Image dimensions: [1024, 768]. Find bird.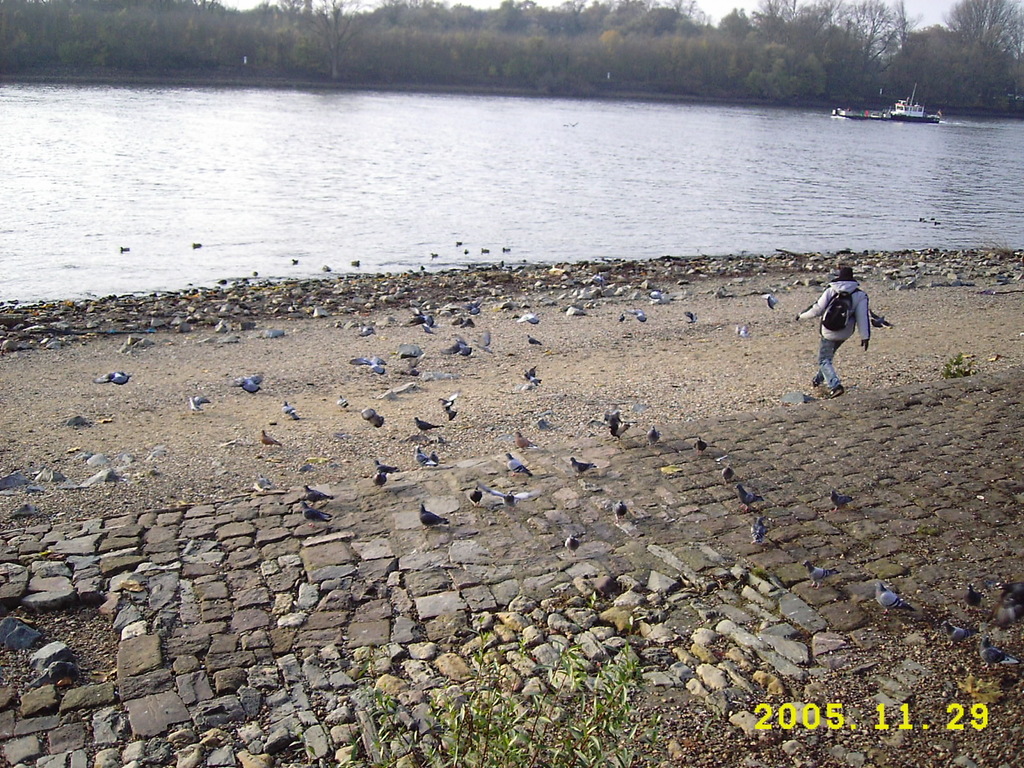
645:423:655:444.
